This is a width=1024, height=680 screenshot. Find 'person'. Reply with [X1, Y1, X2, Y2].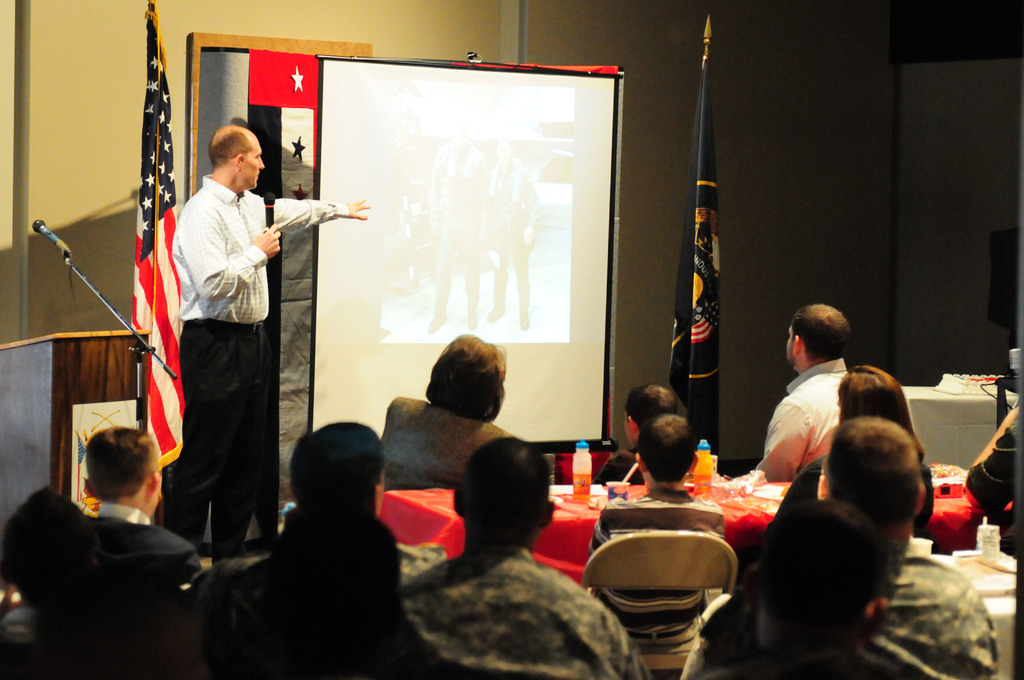
[0, 426, 200, 679].
